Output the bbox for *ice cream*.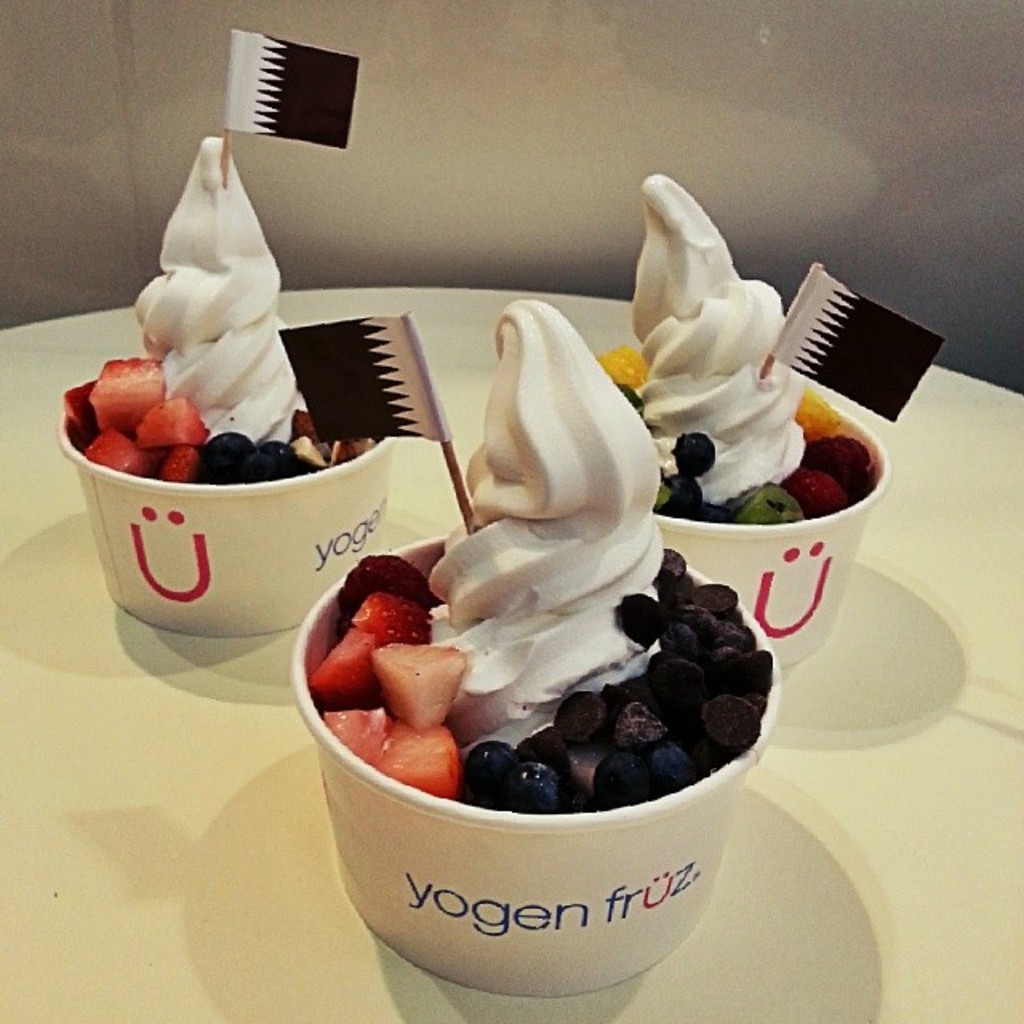
<box>93,141,355,562</box>.
